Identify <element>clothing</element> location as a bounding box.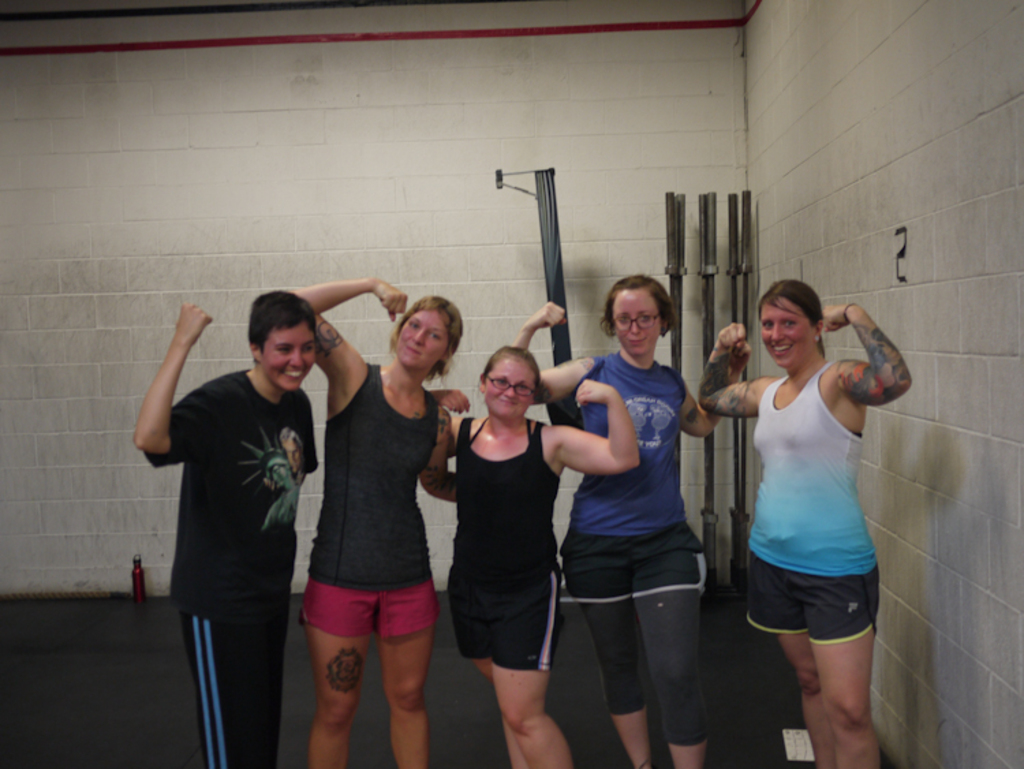
bbox(726, 329, 882, 687).
